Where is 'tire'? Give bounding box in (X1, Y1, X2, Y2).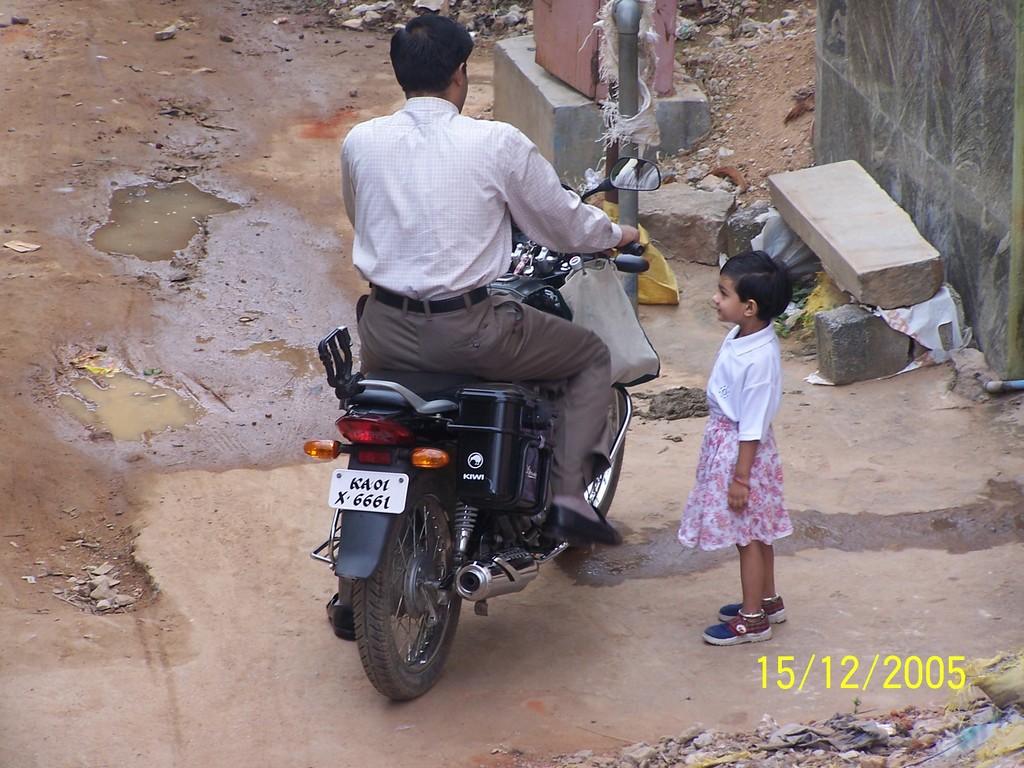
(343, 493, 468, 703).
